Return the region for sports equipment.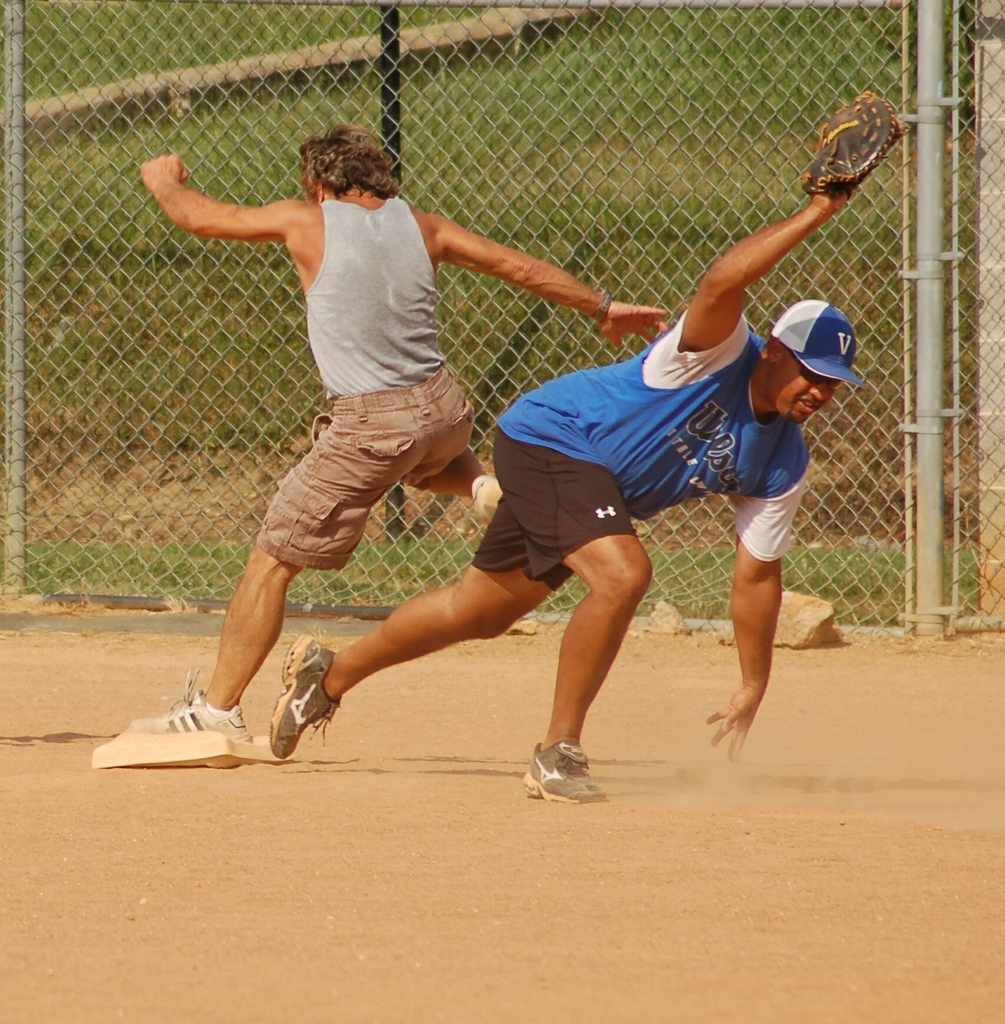
(left=122, top=676, right=260, bottom=745).
